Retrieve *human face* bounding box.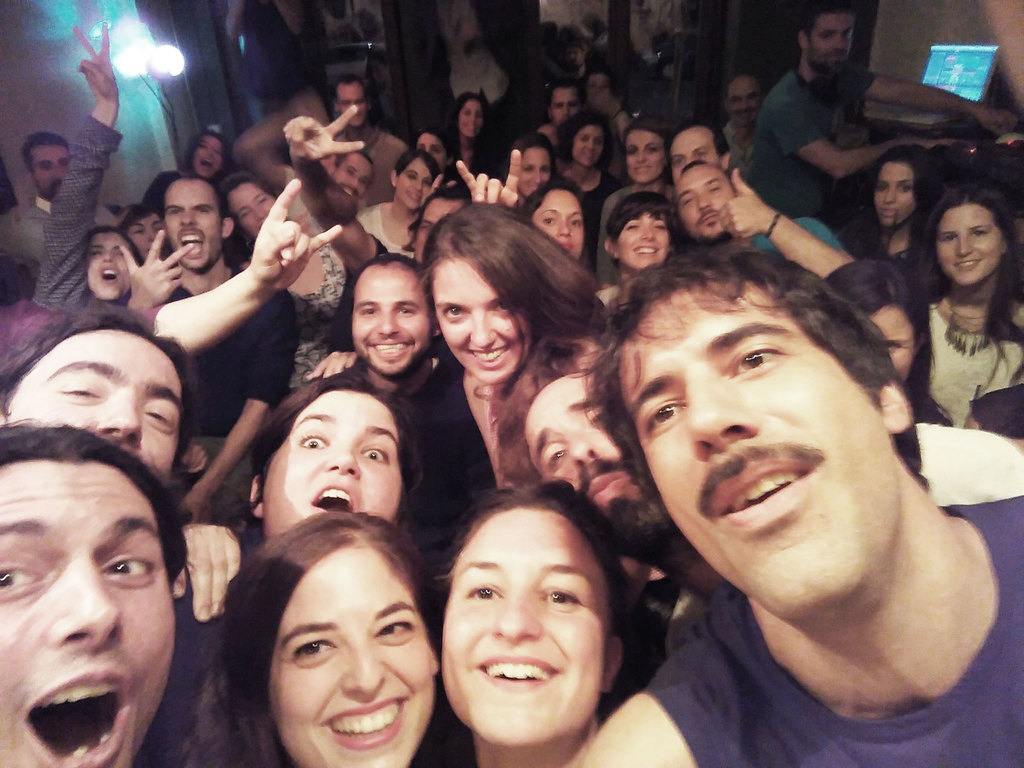
Bounding box: locate(571, 125, 605, 166).
